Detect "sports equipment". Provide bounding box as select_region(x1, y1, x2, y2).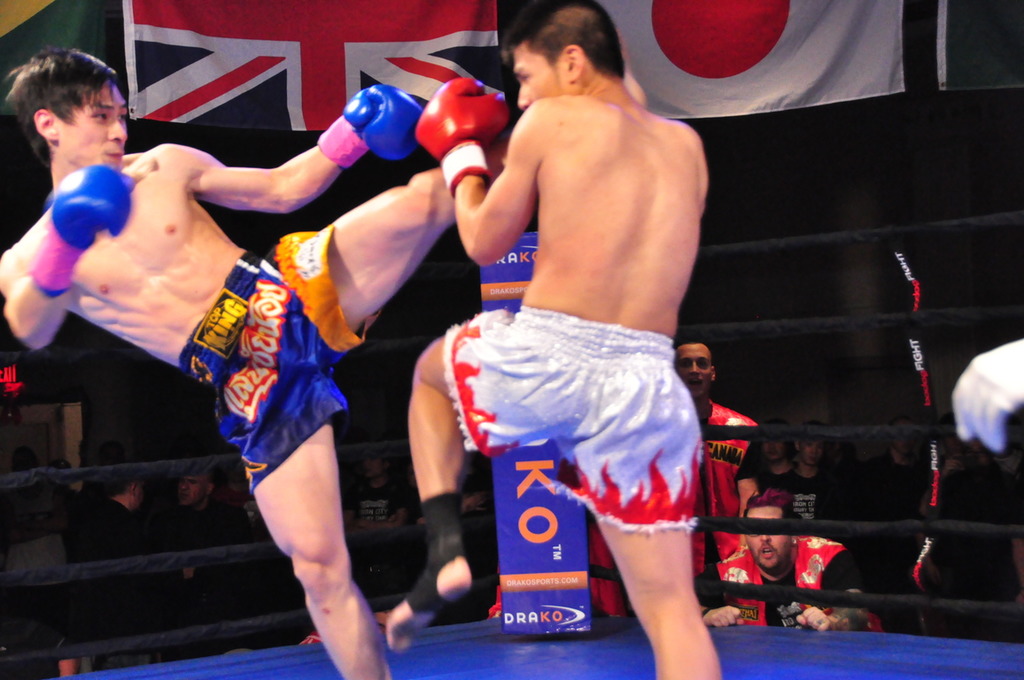
select_region(31, 156, 135, 300).
